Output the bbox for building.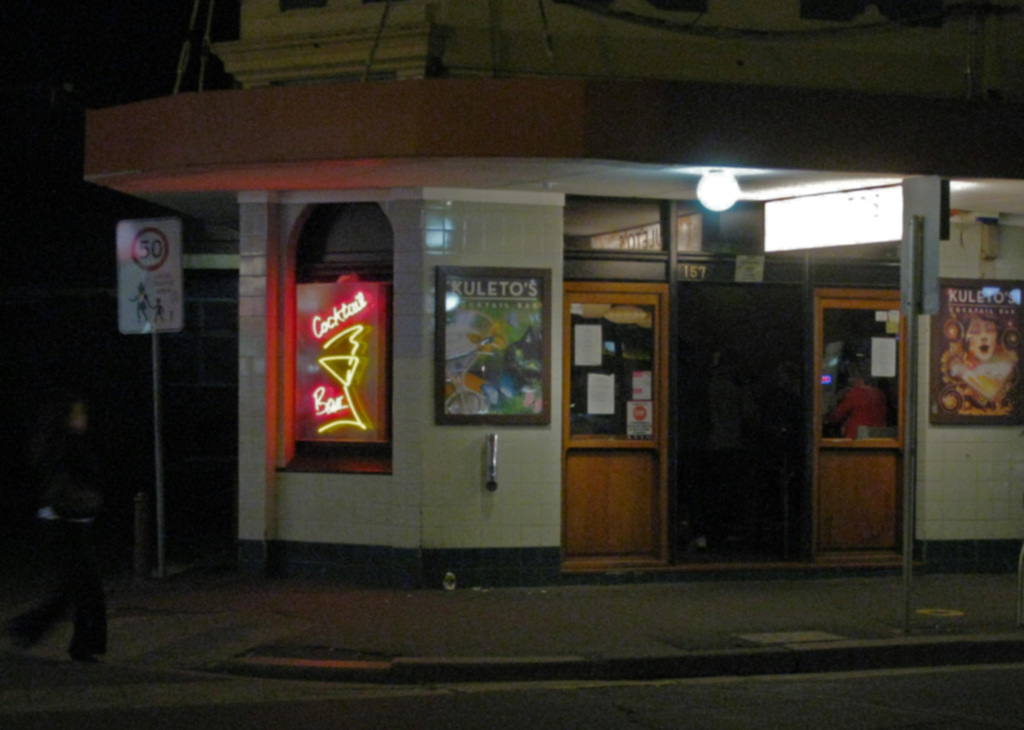
(left=80, top=0, right=1023, bottom=587).
